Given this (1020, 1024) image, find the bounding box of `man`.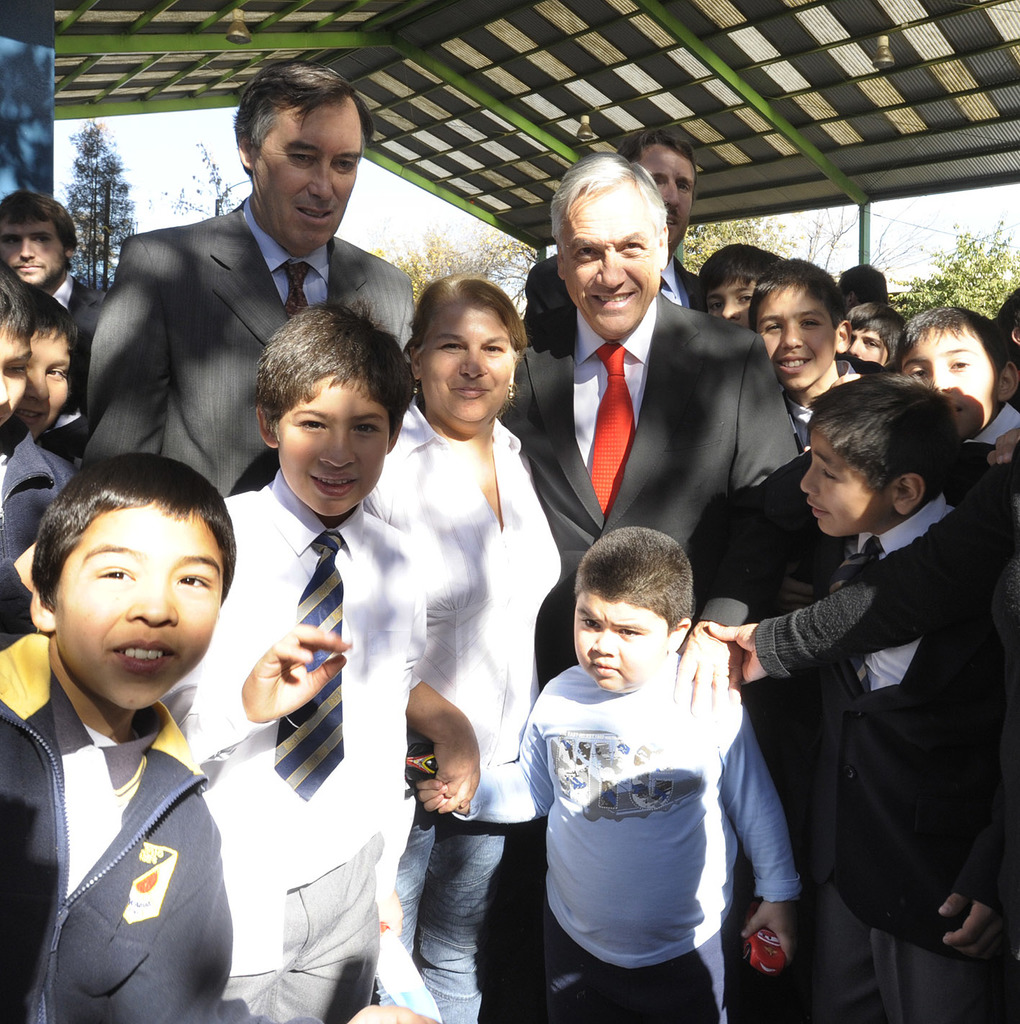
l=78, t=58, r=415, b=502.
